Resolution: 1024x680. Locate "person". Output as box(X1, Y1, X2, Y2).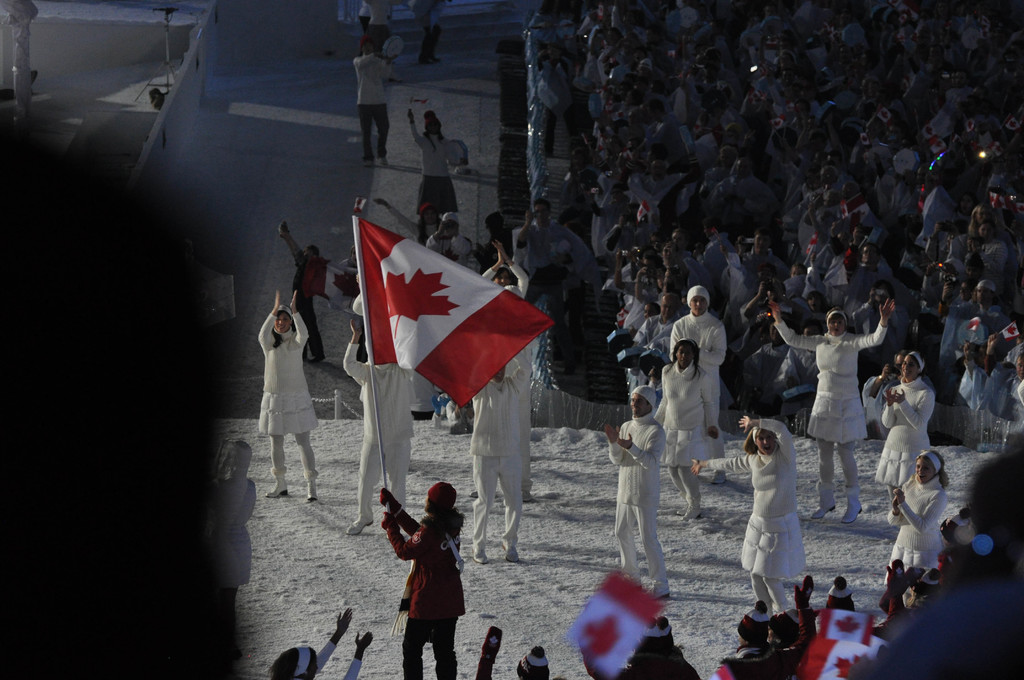
box(477, 628, 565, 679).
